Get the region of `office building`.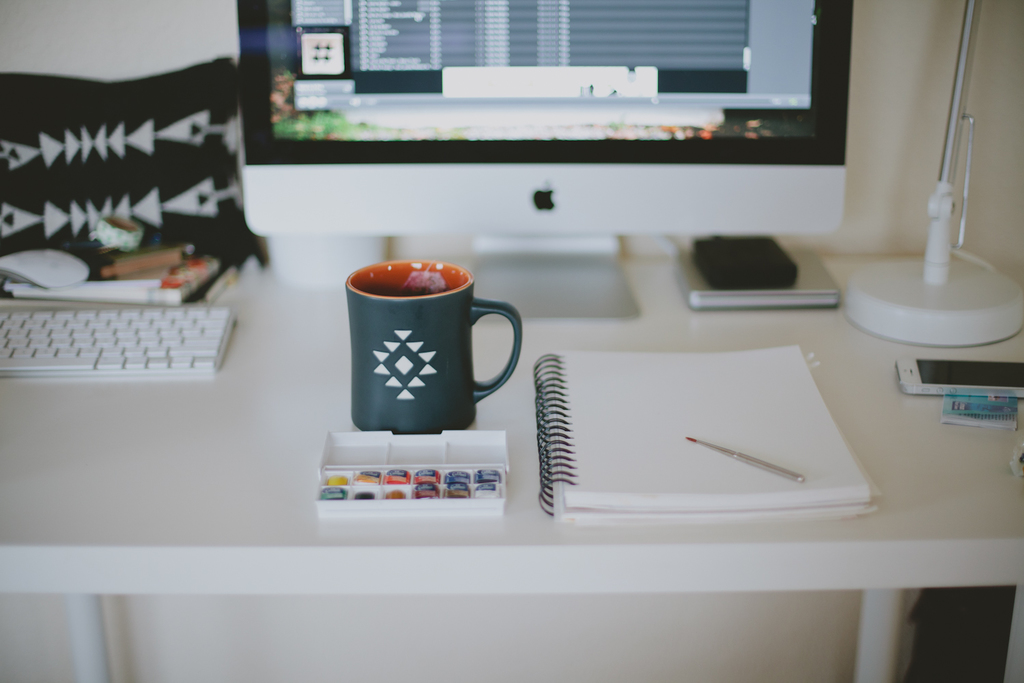
68/0/1023/637.
